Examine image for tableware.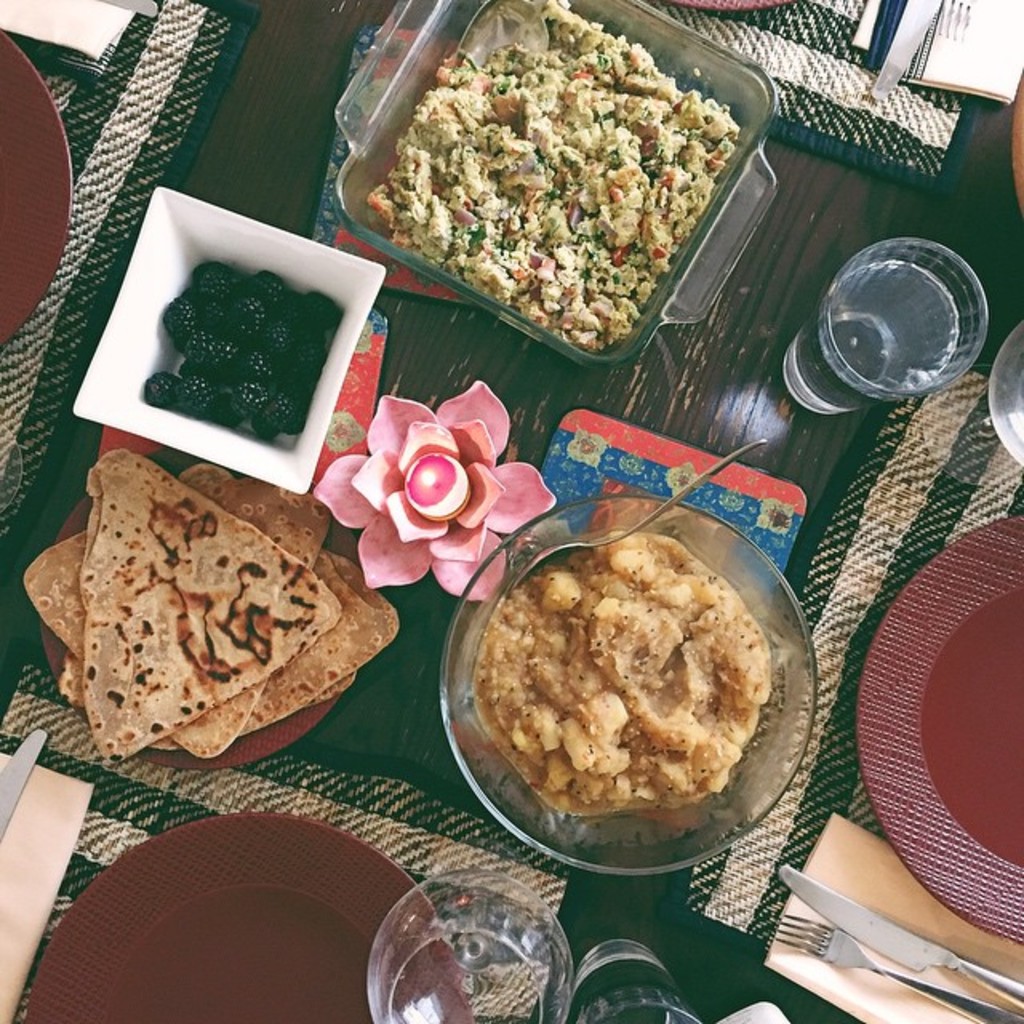
Examination result: [x1=22, y1=808, x2=467, y2=1022].
